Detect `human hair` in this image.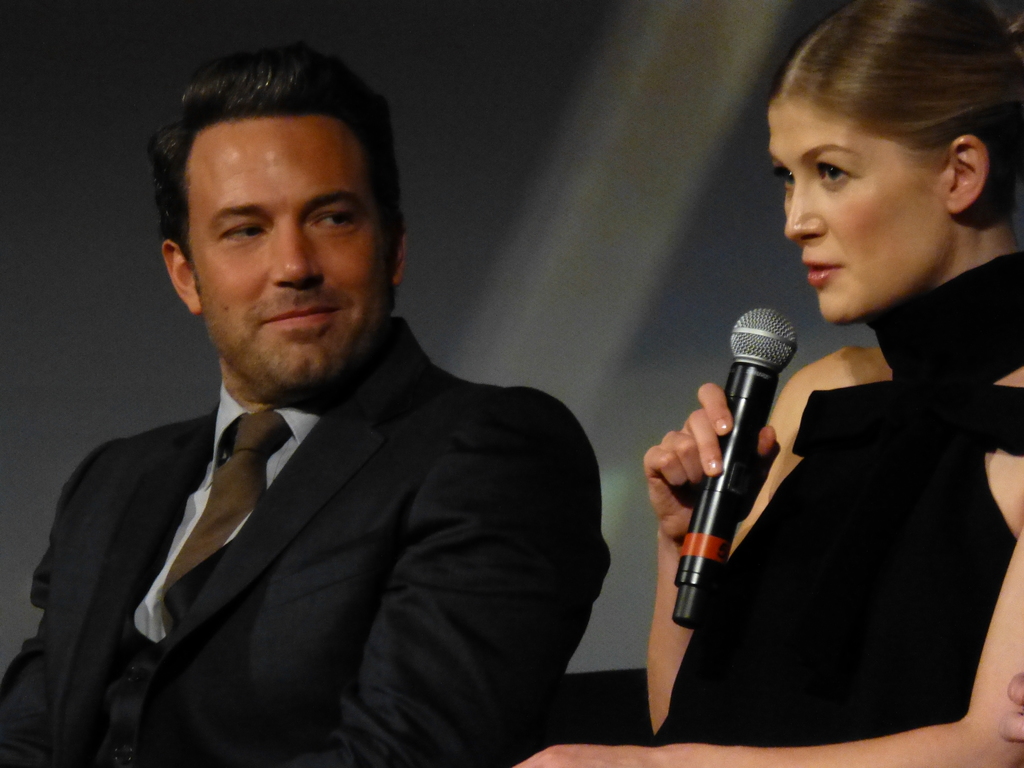
Detection: left=162, top=55, right=388, bottom=273.
